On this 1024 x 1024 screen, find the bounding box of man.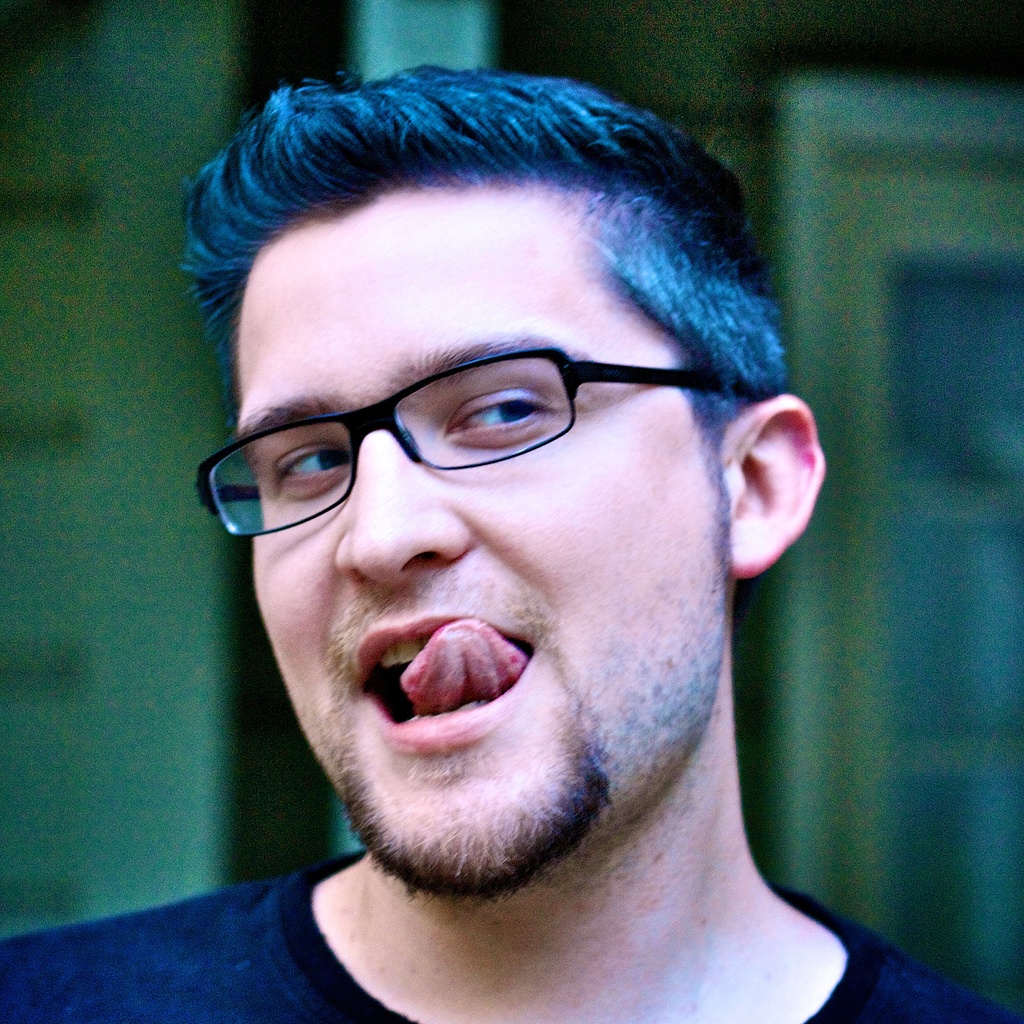
Bounding box: left=0, top=63, right=1023, bottom=1023.
